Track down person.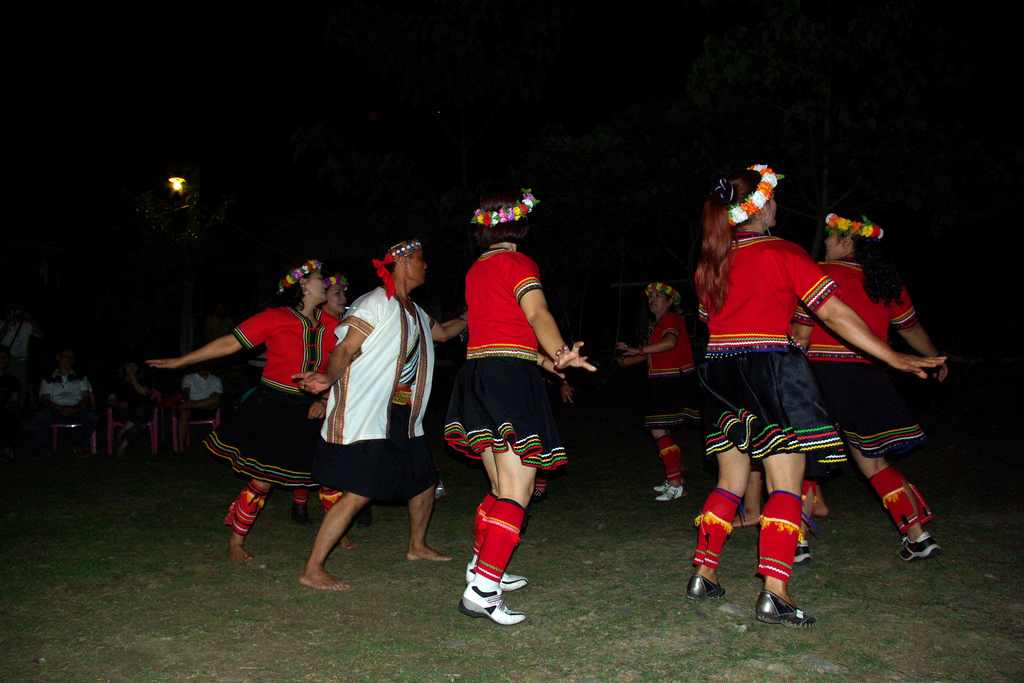
Tracked to {"x1": 616, "y1": 281, "x2": 706, "y2": 504}.
